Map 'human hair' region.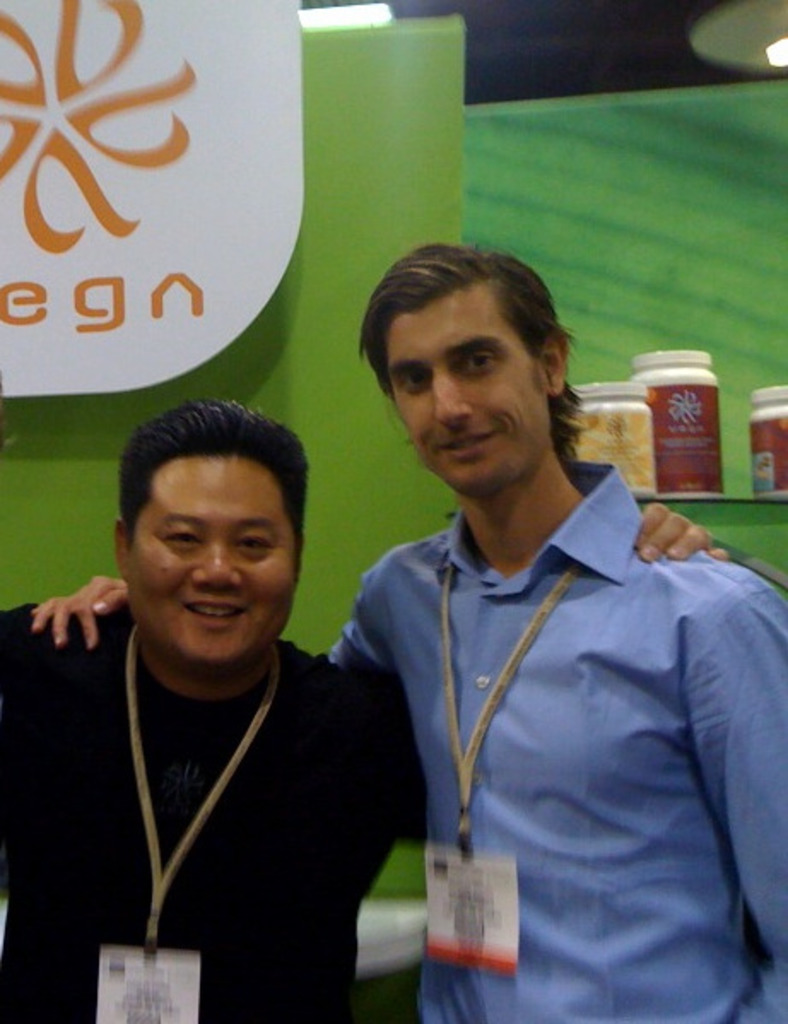
Mapped to [left=99, top=402, right=304, bottom=597].
